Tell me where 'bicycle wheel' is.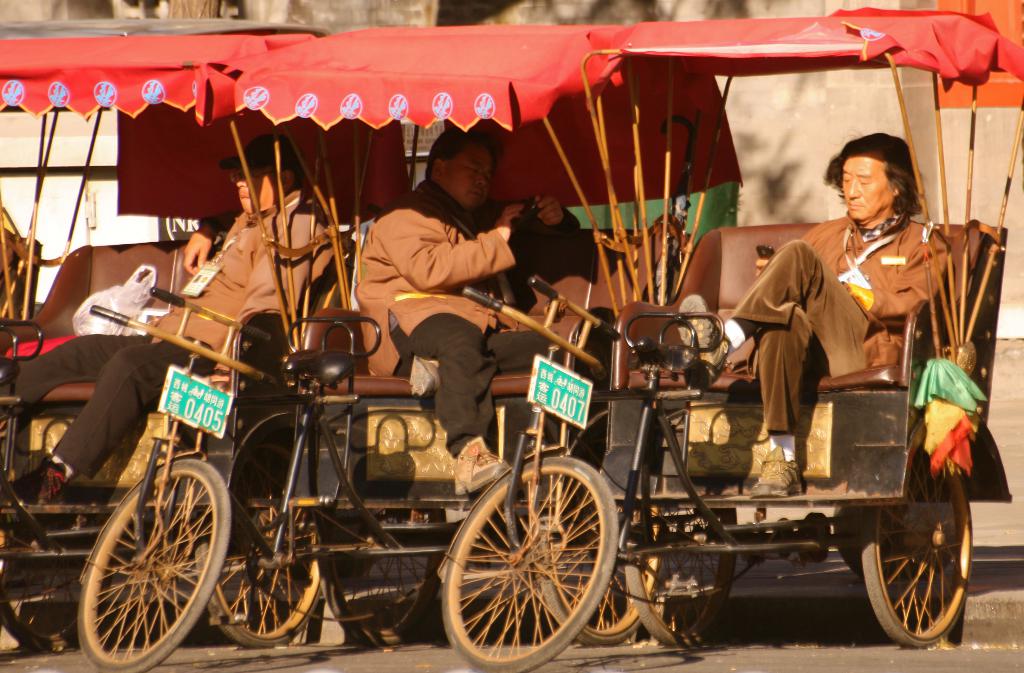
'bicycle wheel' is at {"x1": 619, "y1": 518, "x2": 745, "y2": 645}.
